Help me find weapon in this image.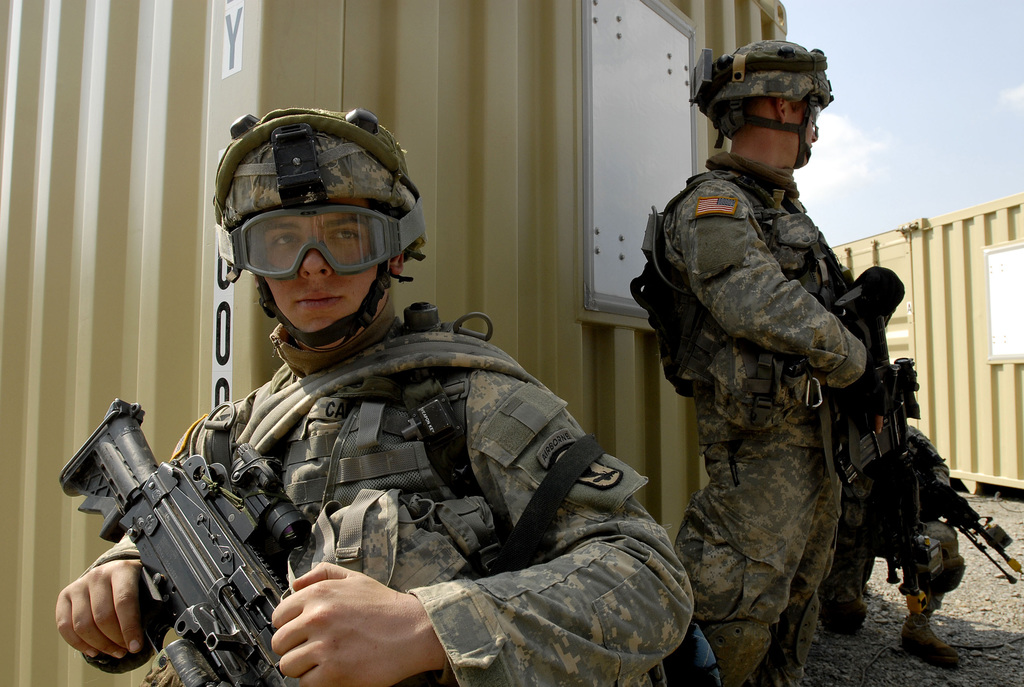
Found it: BBox(832, 283, 924, 598).
